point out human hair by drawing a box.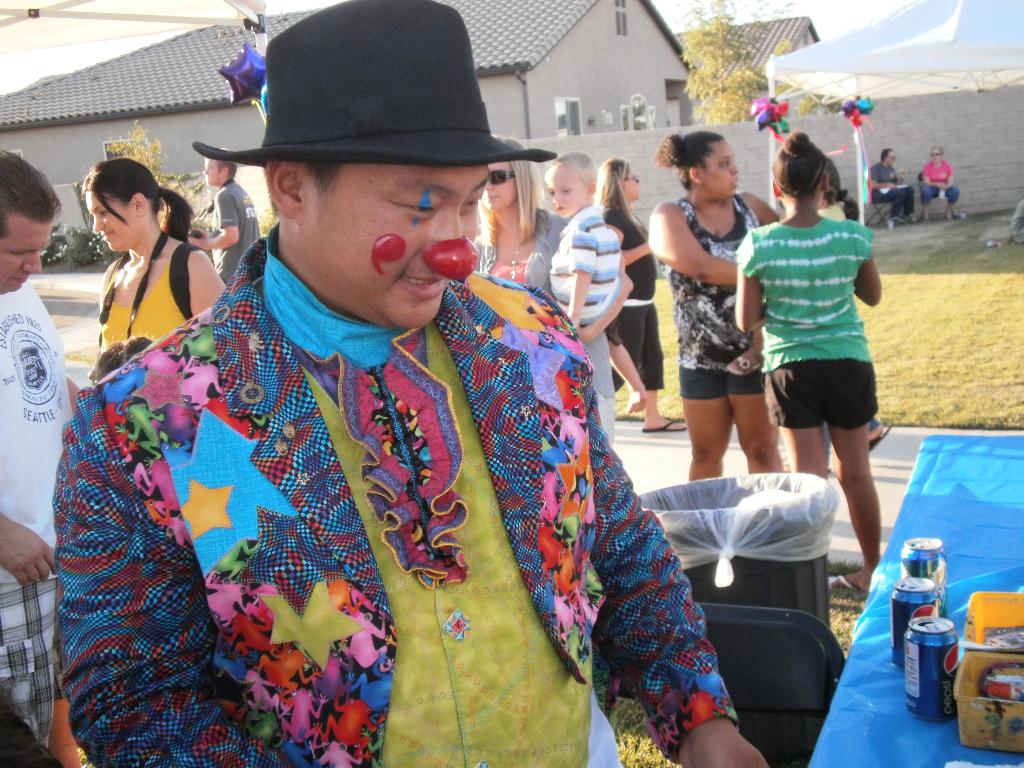
[left=657, top=131, right=726, bottom=189].
